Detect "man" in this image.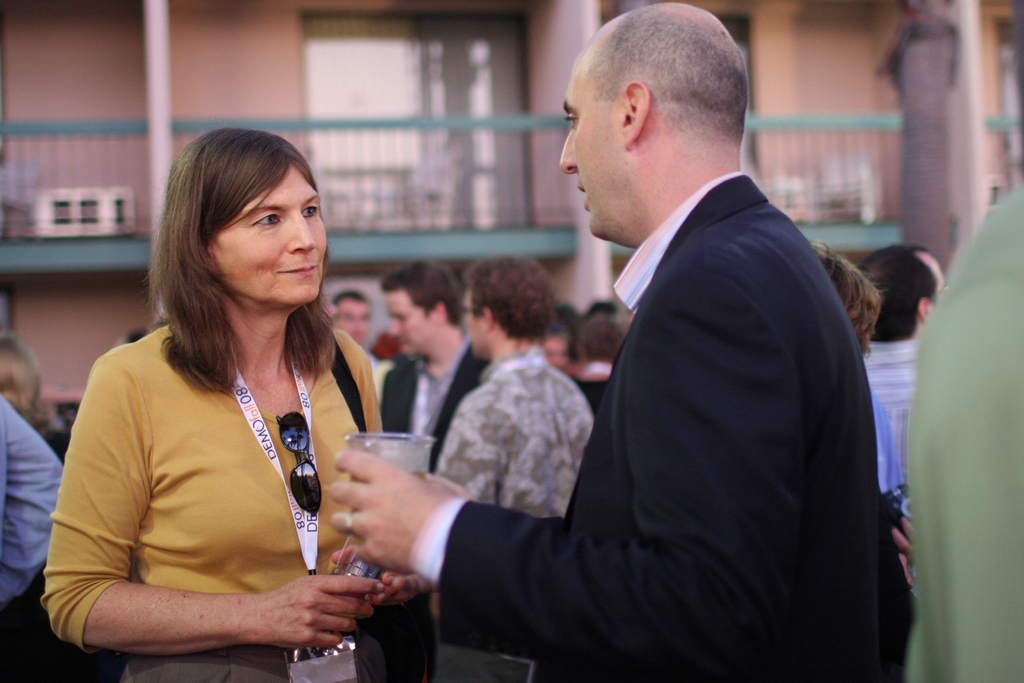
Detection: {"left": 380, "top": 265, "right": 485, "bottom": 458}.
